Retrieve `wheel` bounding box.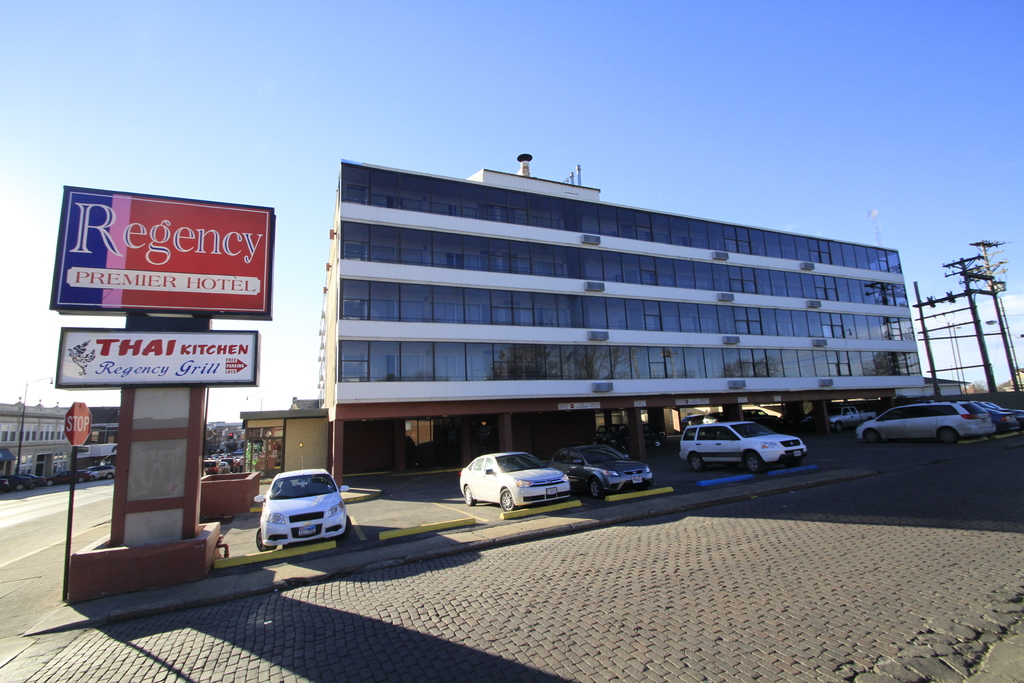
Bounding box: left=653, top=438, right=660, bottom=447.
